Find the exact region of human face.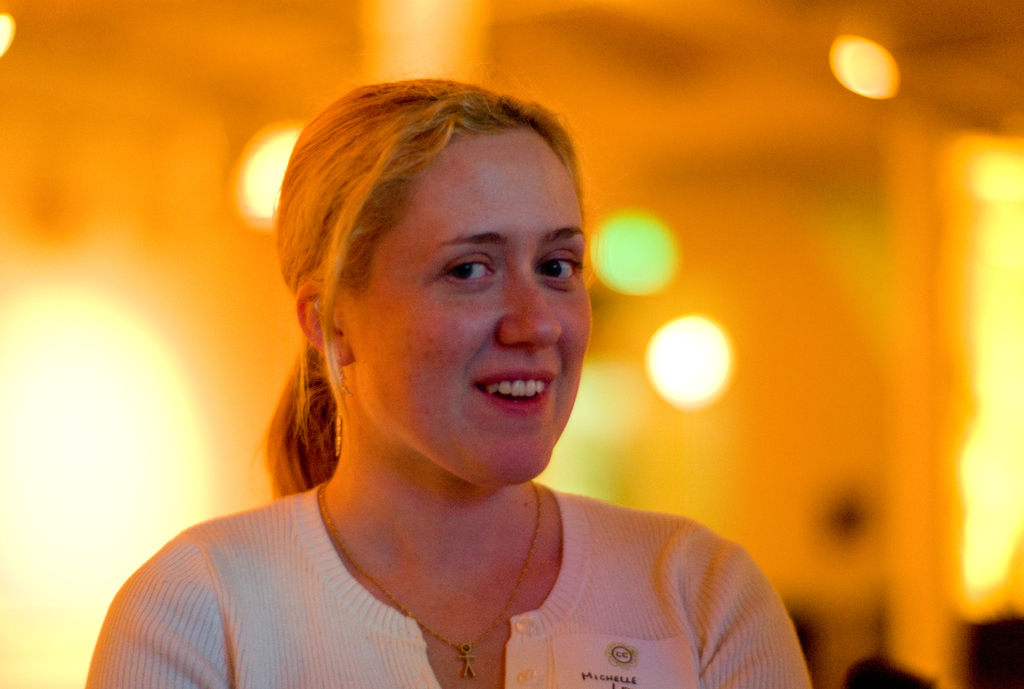
Exact region: region(353, 140, 576, 480).
